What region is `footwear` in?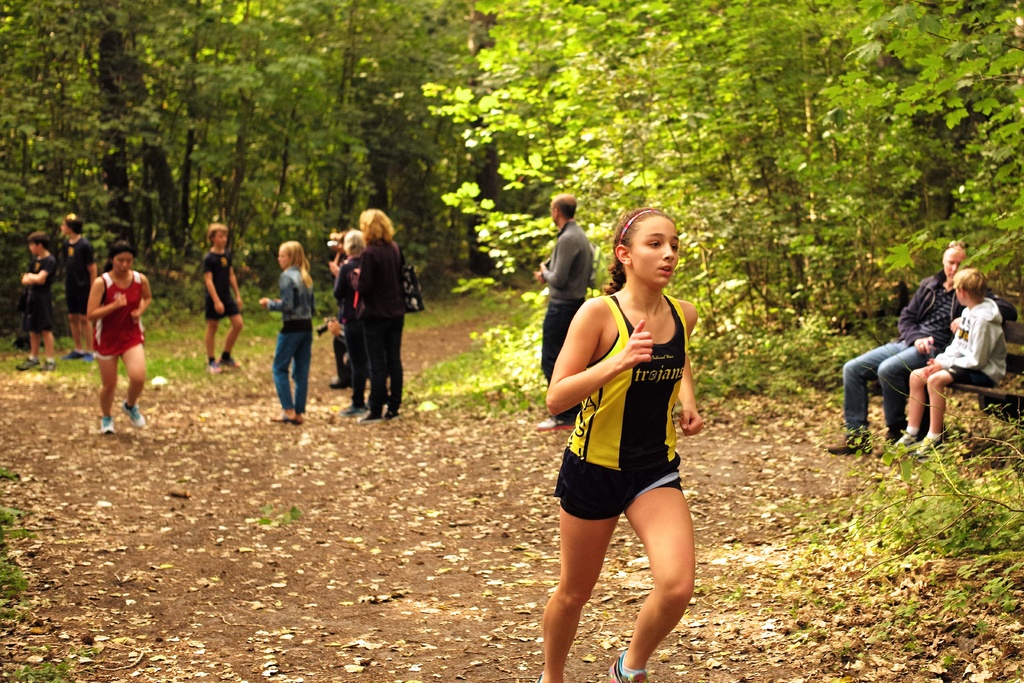
45, 361, 54, 375.
